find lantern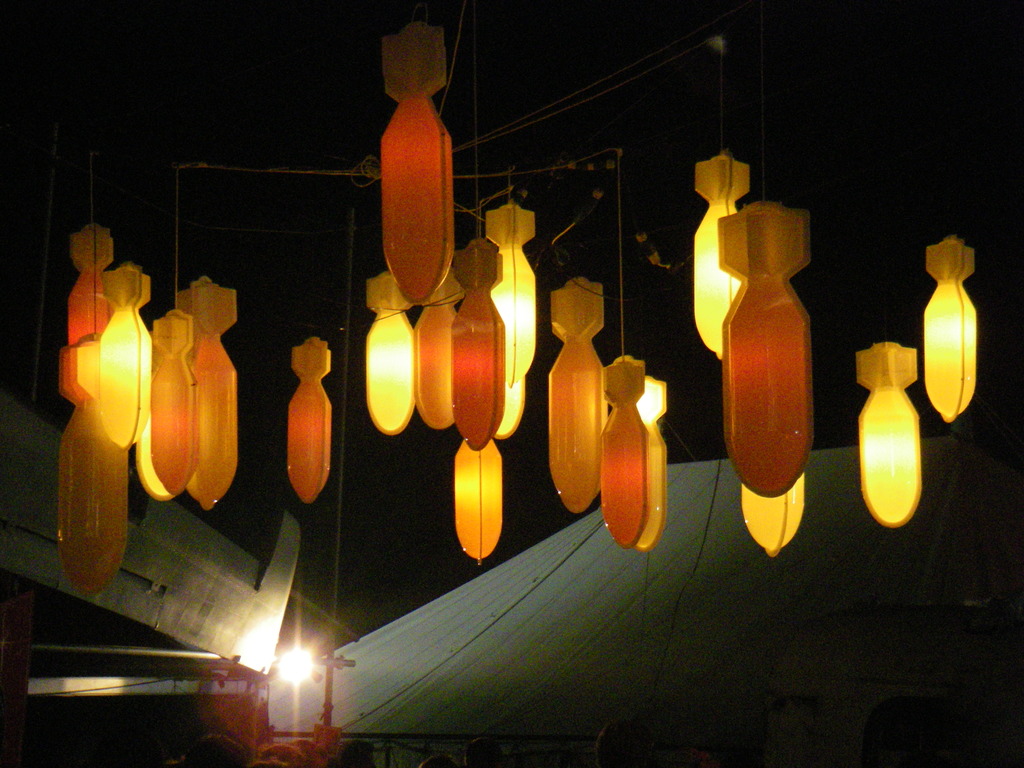
856/342/917/524
